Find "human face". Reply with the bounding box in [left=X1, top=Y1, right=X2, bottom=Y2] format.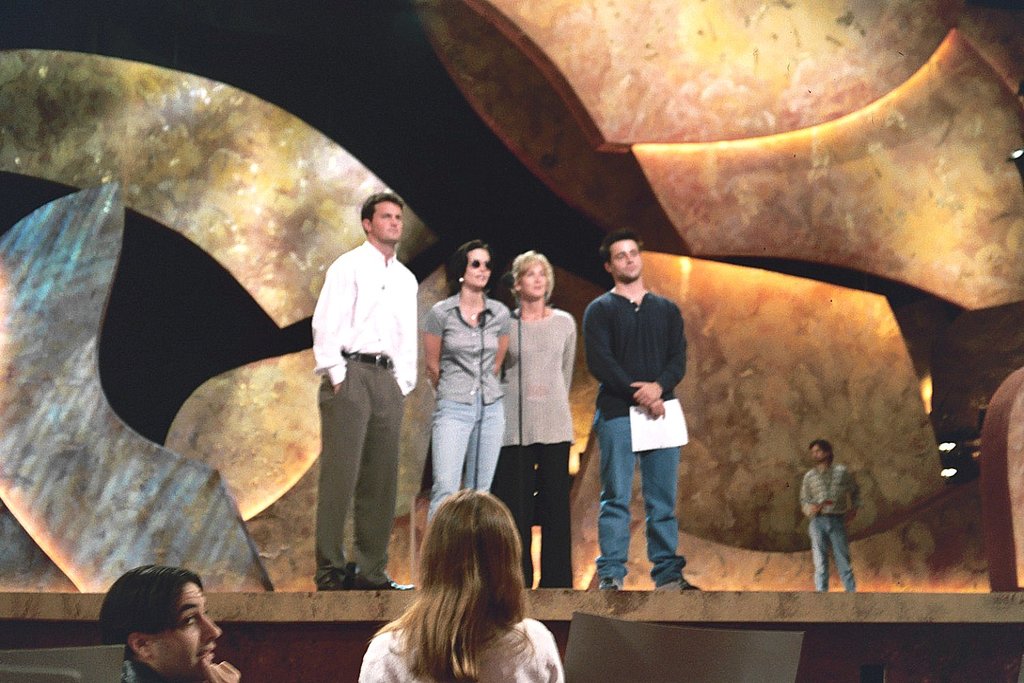
[left=612, top=240, right=643, bottom=281].
